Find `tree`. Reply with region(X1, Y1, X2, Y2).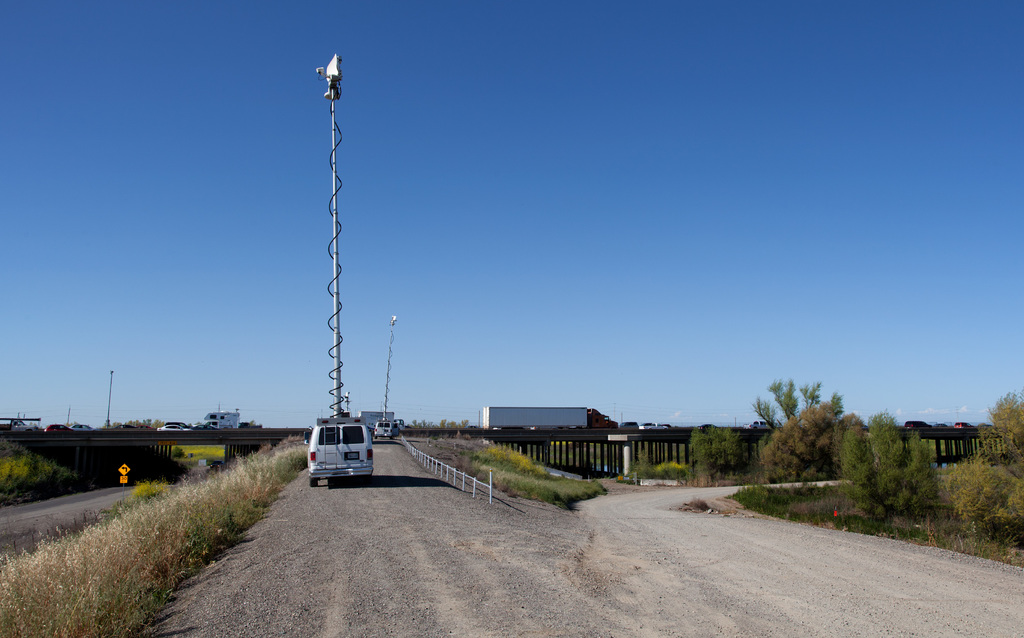
region(147, 418, 166, 430).
